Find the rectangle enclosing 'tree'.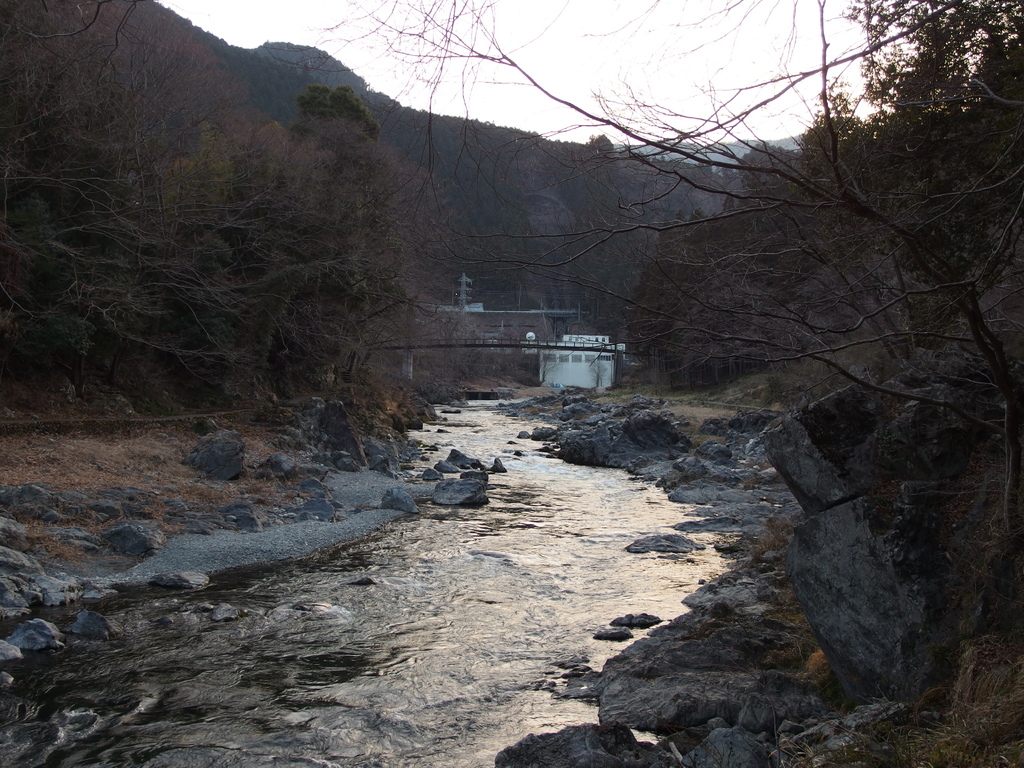
region(0, 0, 449, 410).
